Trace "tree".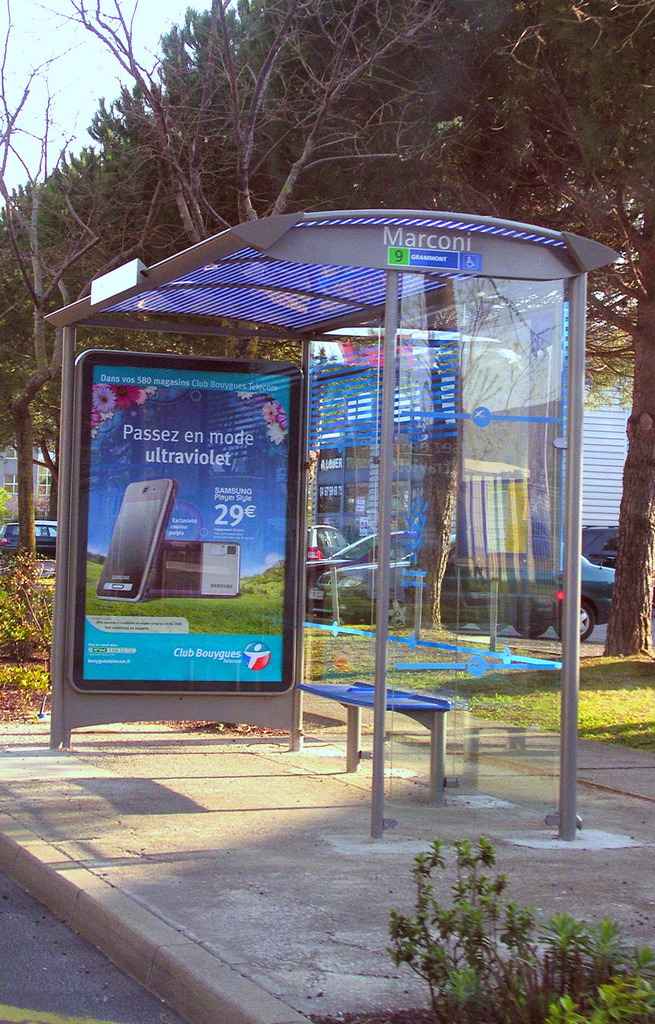
Traced to 195:4:442:216.
